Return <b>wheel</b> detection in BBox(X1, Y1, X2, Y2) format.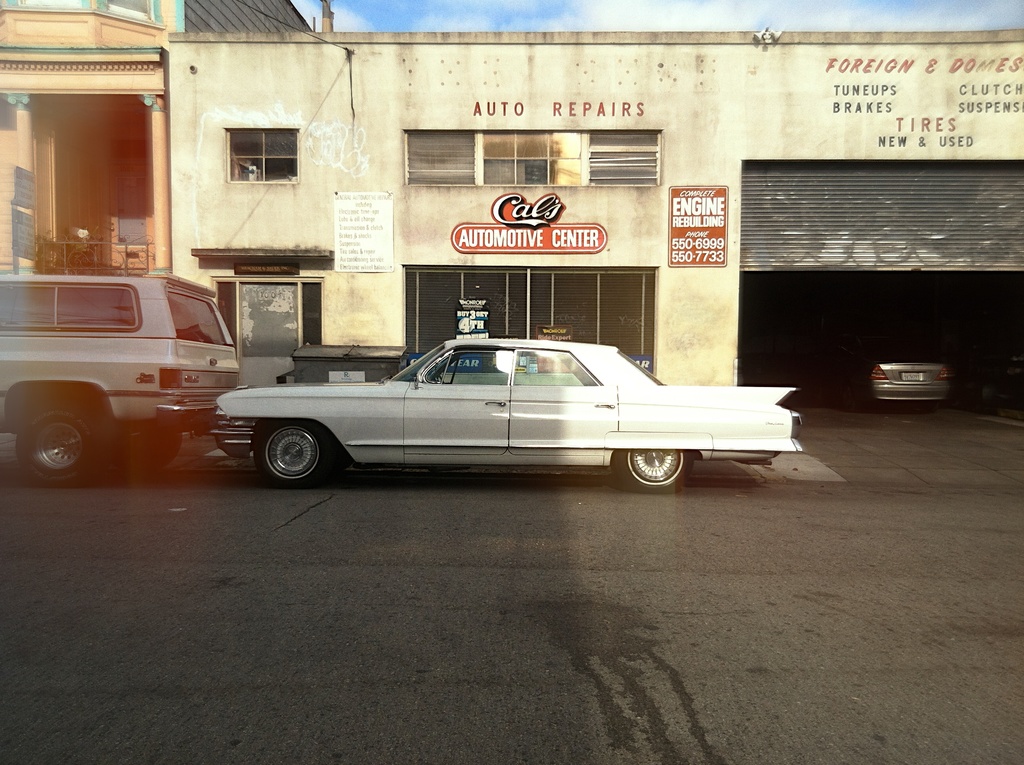
BBox(116, 436, 191, 466).
